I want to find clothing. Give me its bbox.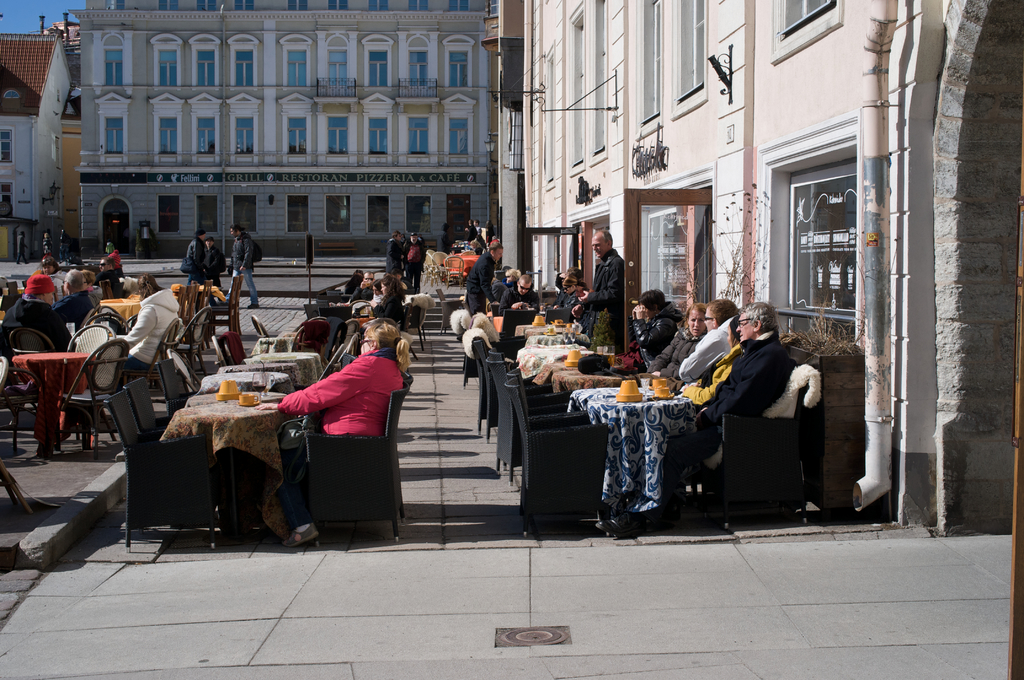
bbox(465, 224, 474, 240).
